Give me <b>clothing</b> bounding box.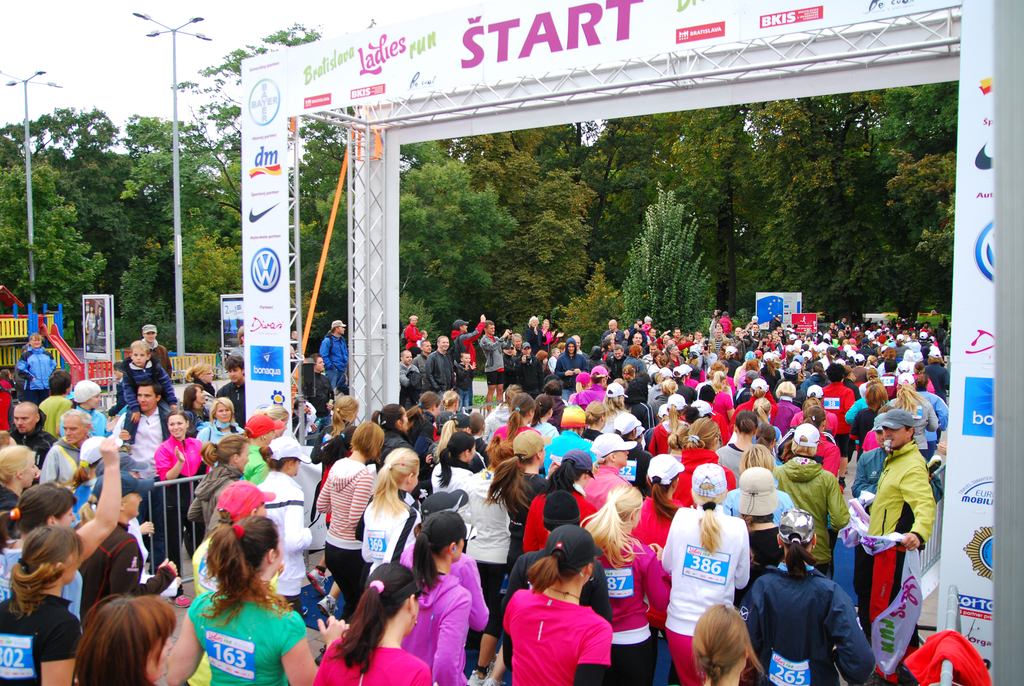
(860, 432, 882, 481).
